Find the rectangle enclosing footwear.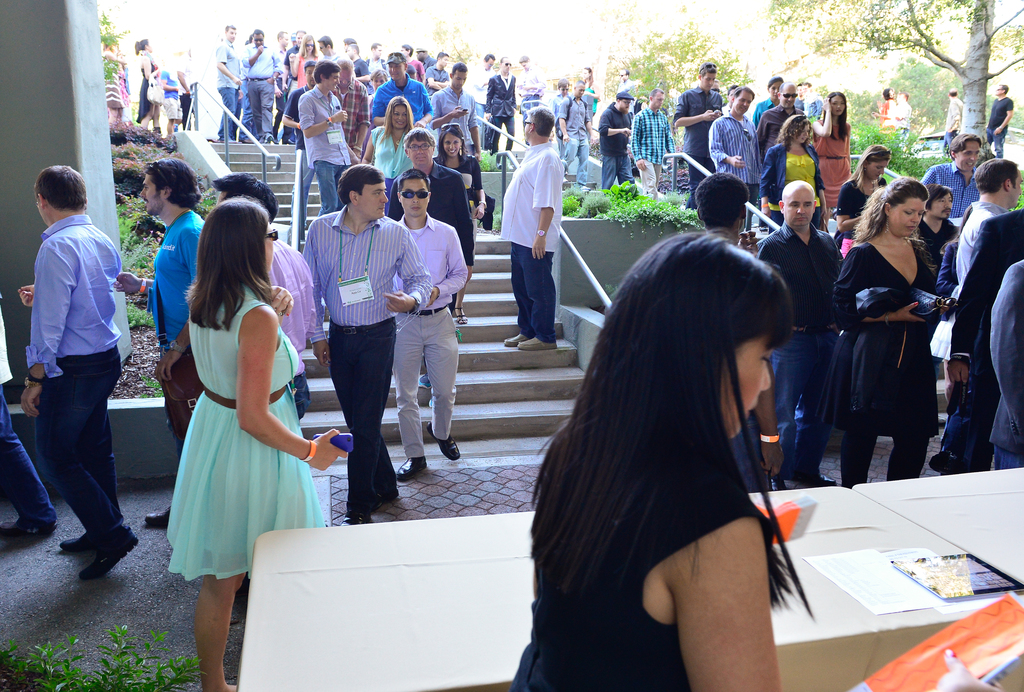
bbox=(458, 308, 472, 330).
